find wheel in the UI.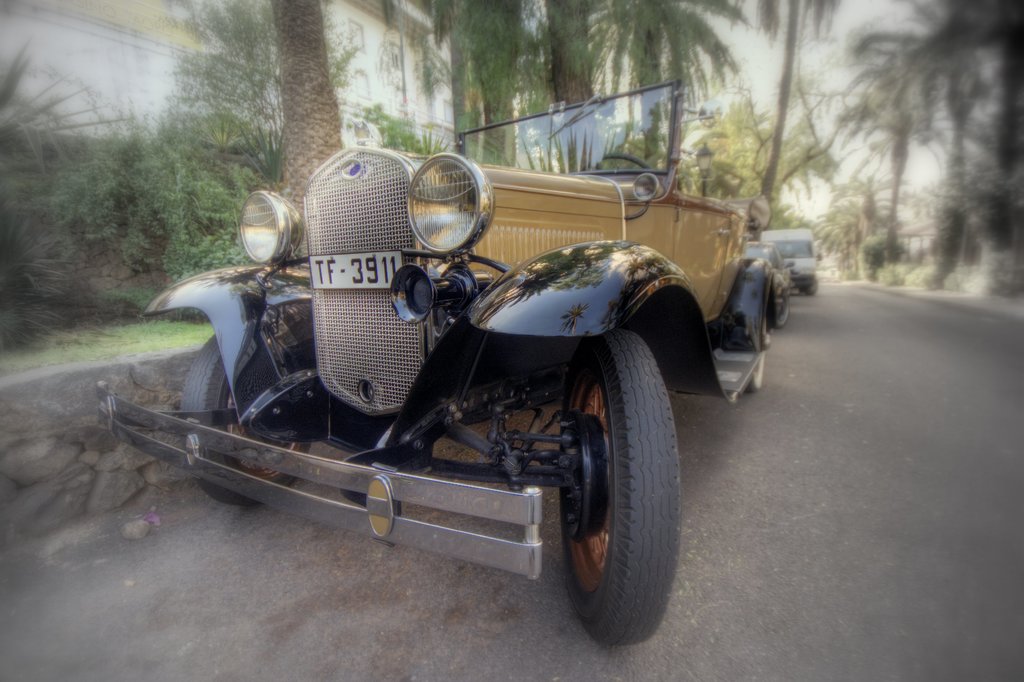
UI element at <box>809,282,819,296</box>.
